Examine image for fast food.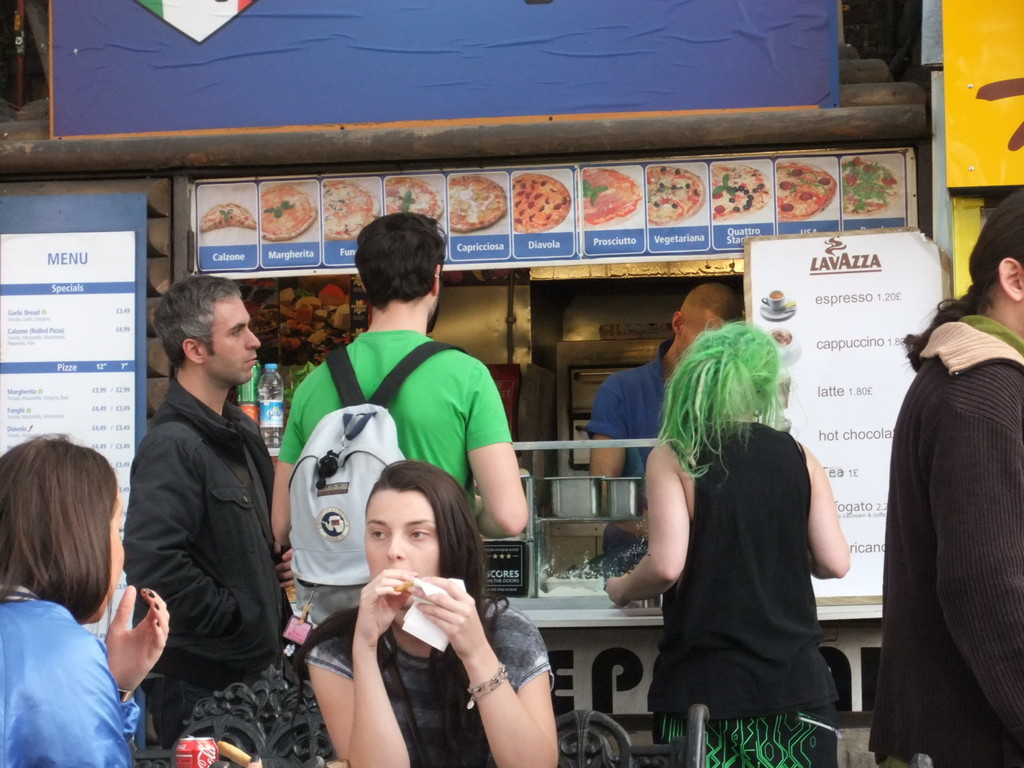
Examination result: (446, 175, 507, 234).
